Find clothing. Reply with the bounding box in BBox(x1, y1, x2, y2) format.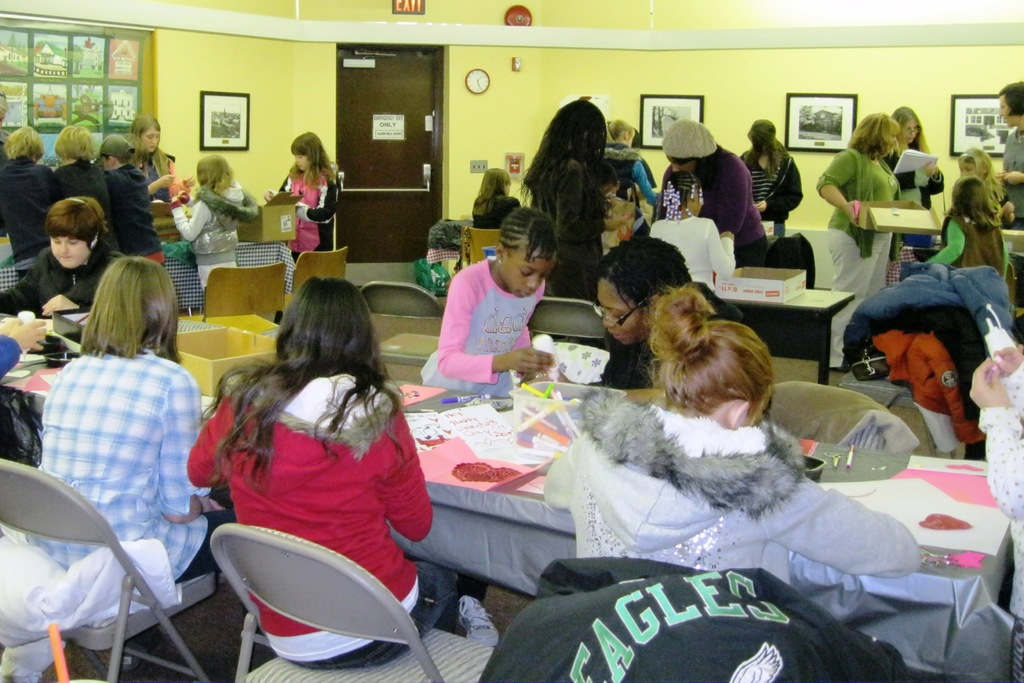
BBox(579, 277, 746, 395).
